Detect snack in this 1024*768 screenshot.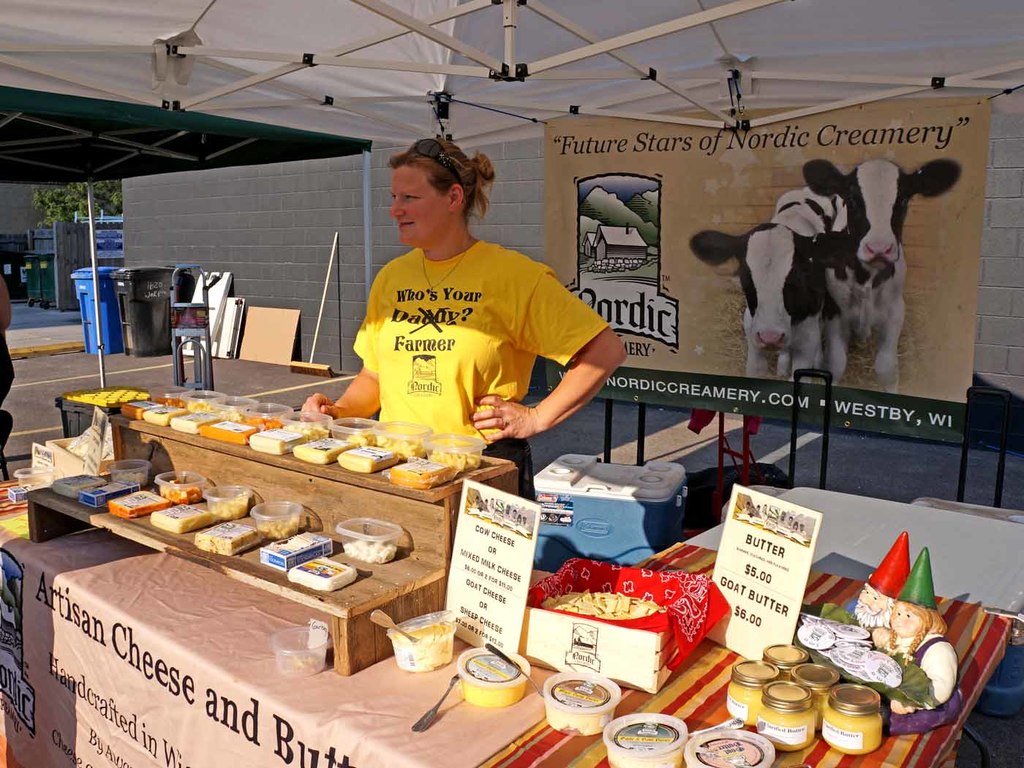
Detection: <region>541, 591, 656, 622</region>.
